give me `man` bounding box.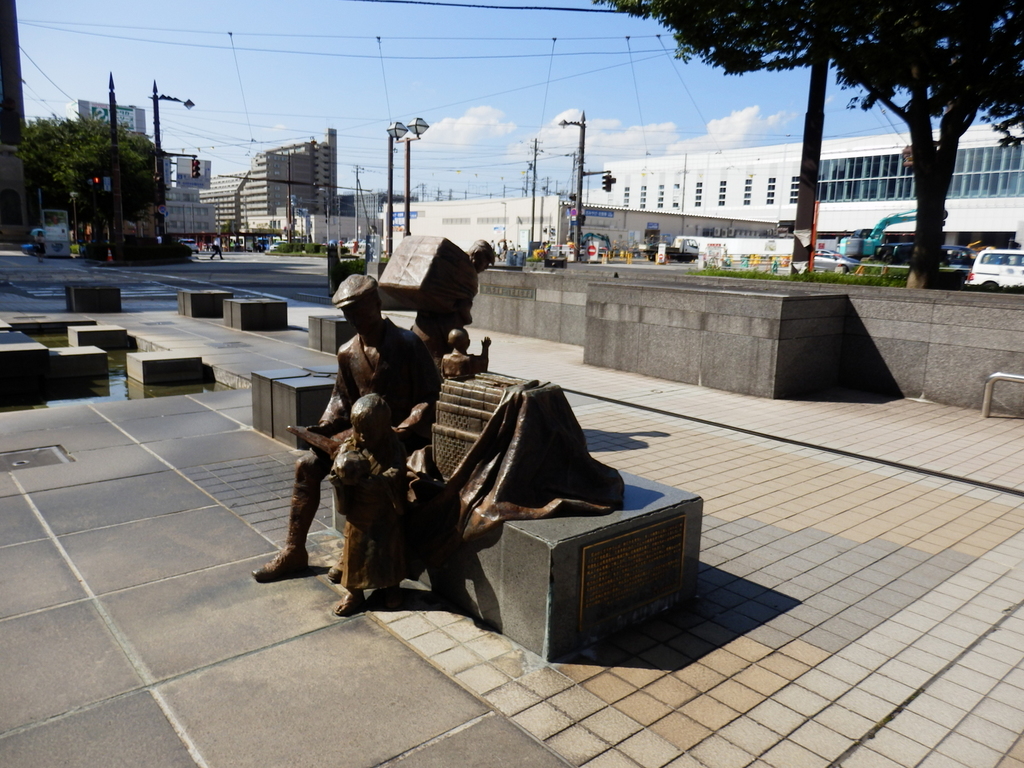
{"left": 208, "top": 233, "right": 227, "bottom": 261}.
